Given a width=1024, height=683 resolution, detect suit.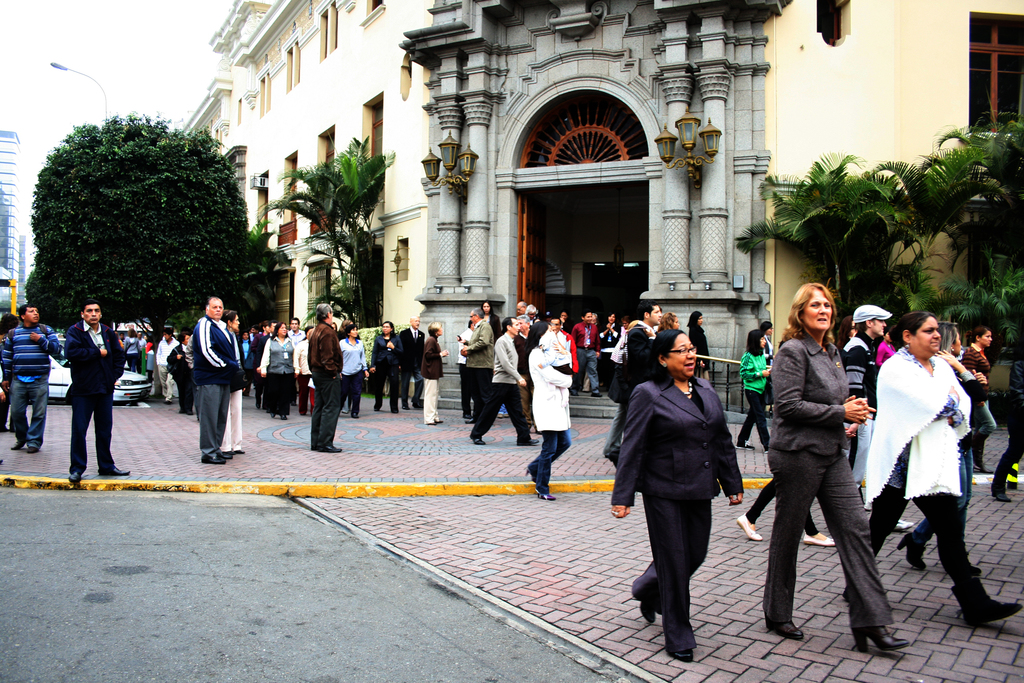
rect(465, 318, 491, 419).
